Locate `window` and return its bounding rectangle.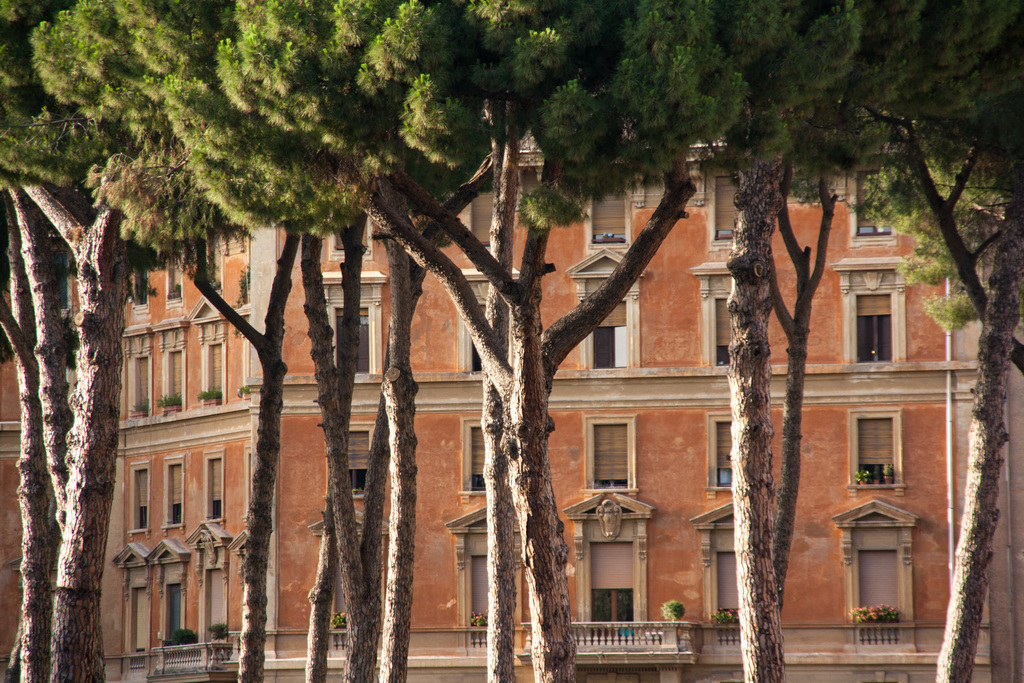
572 187 632 258.
